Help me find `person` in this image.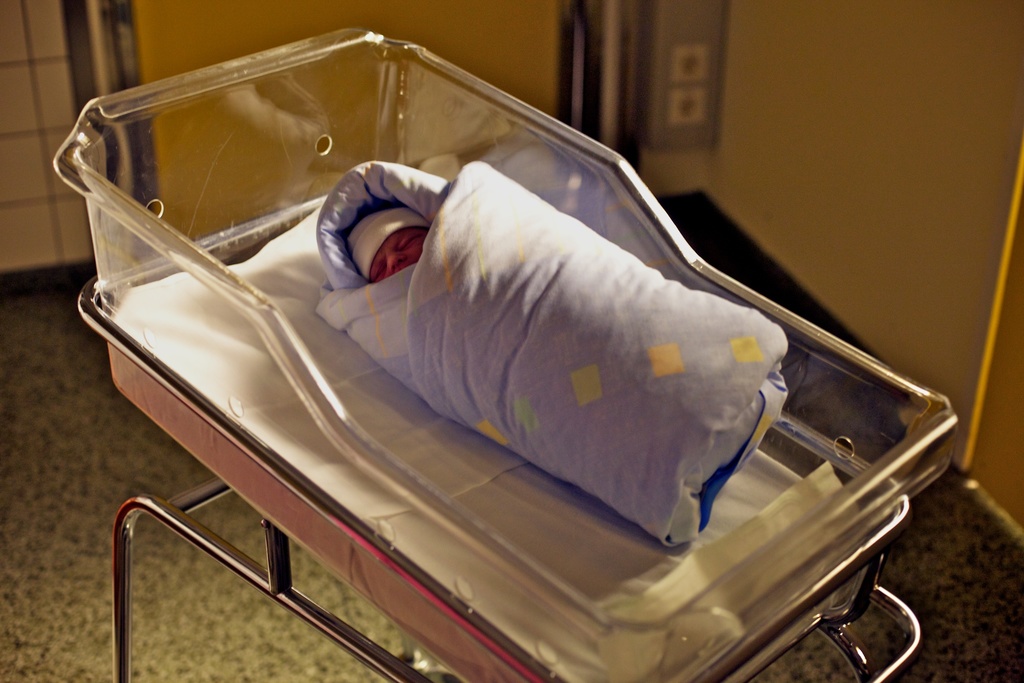
Found it: pyautogui.locateOnScreen(313, 152, 779, 543).
